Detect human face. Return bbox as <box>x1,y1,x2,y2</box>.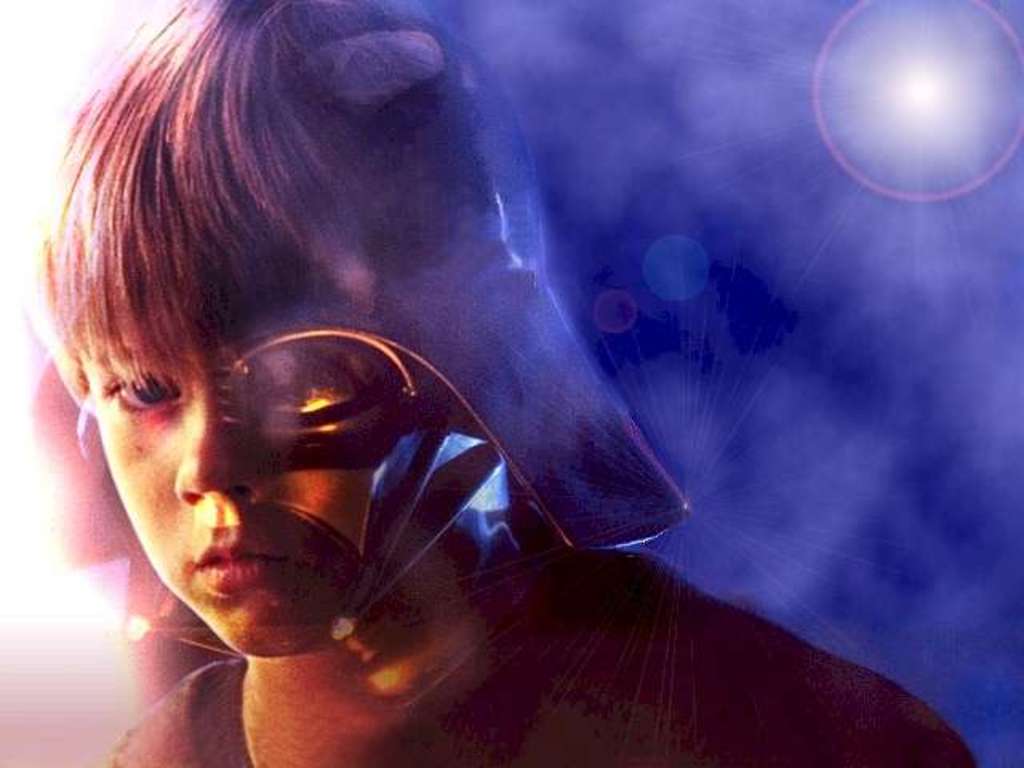
<box>90,342,346,658</box>.
